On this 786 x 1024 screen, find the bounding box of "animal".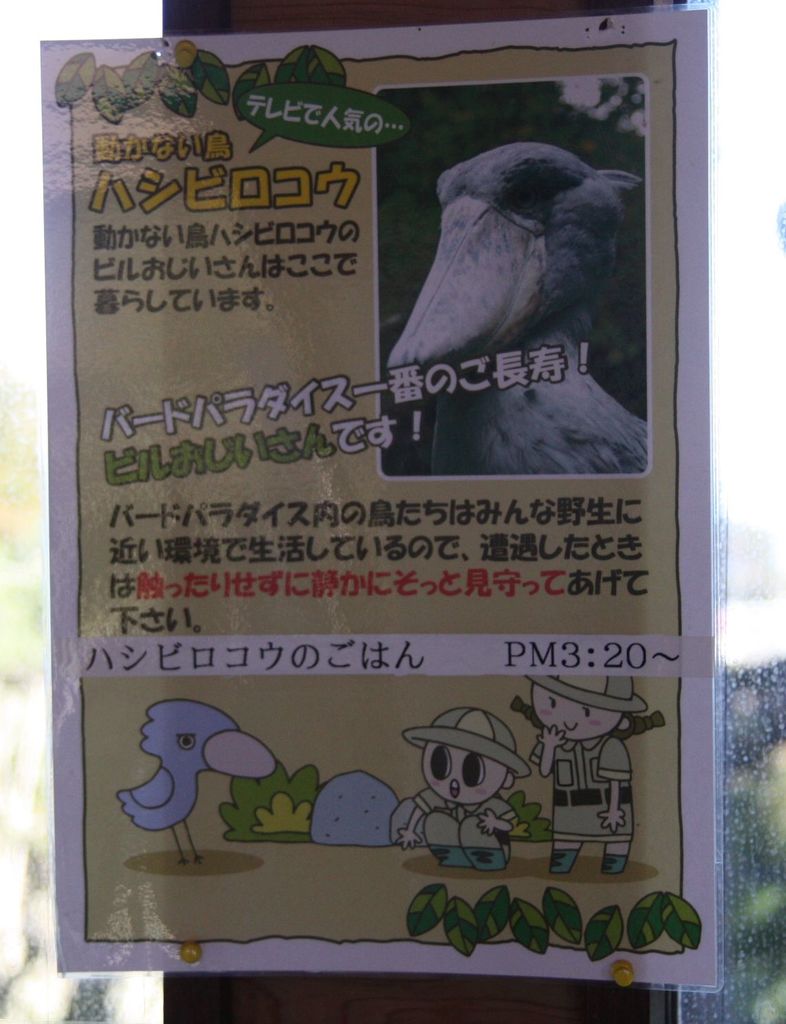
Bounding box: 118, 693, 289, 871.
